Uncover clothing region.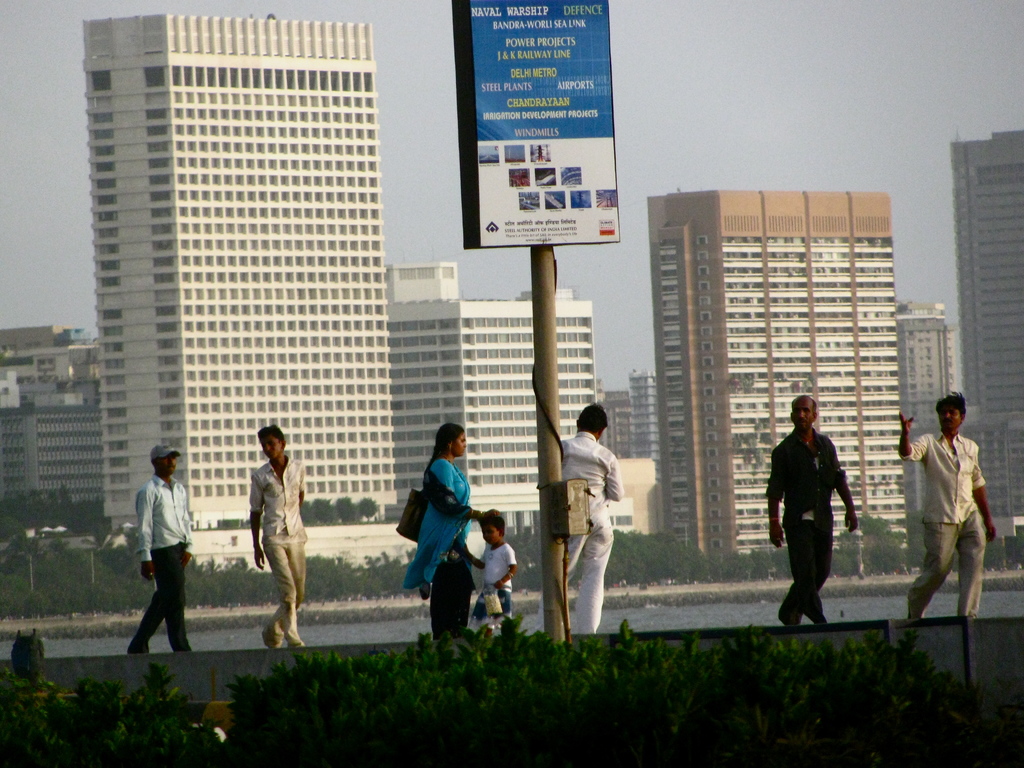
Uncovered: (left=262, top=541, right=305, bottom=646).
